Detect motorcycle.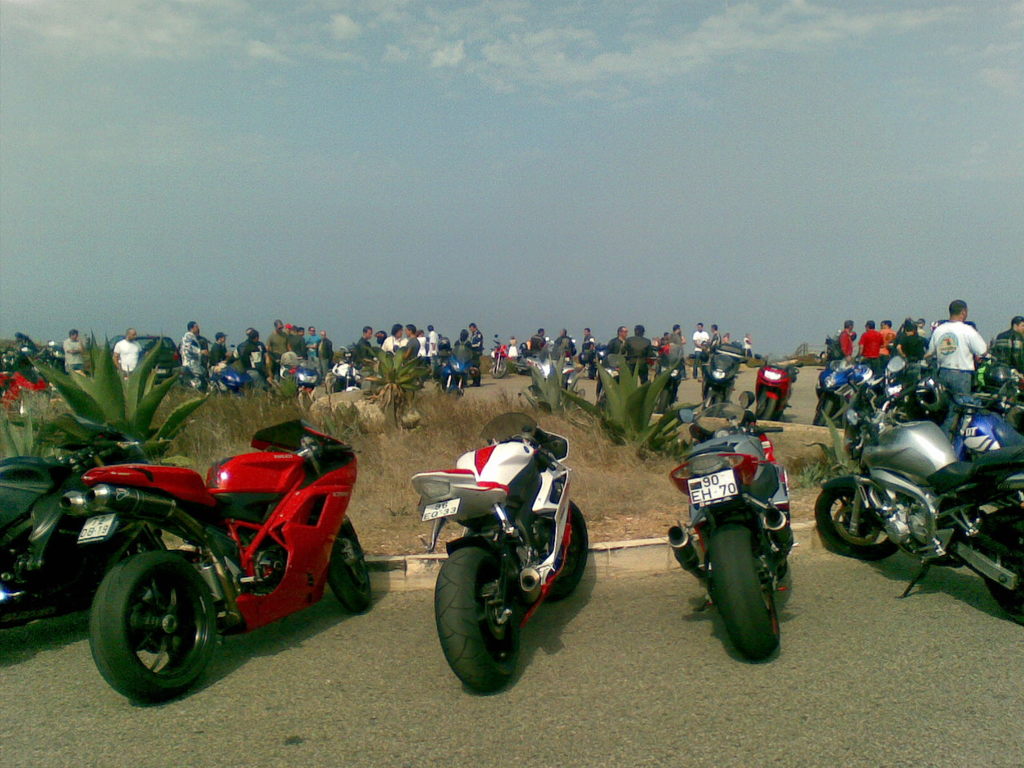
Detected at bbox=[813, 351, 1023, 620].
